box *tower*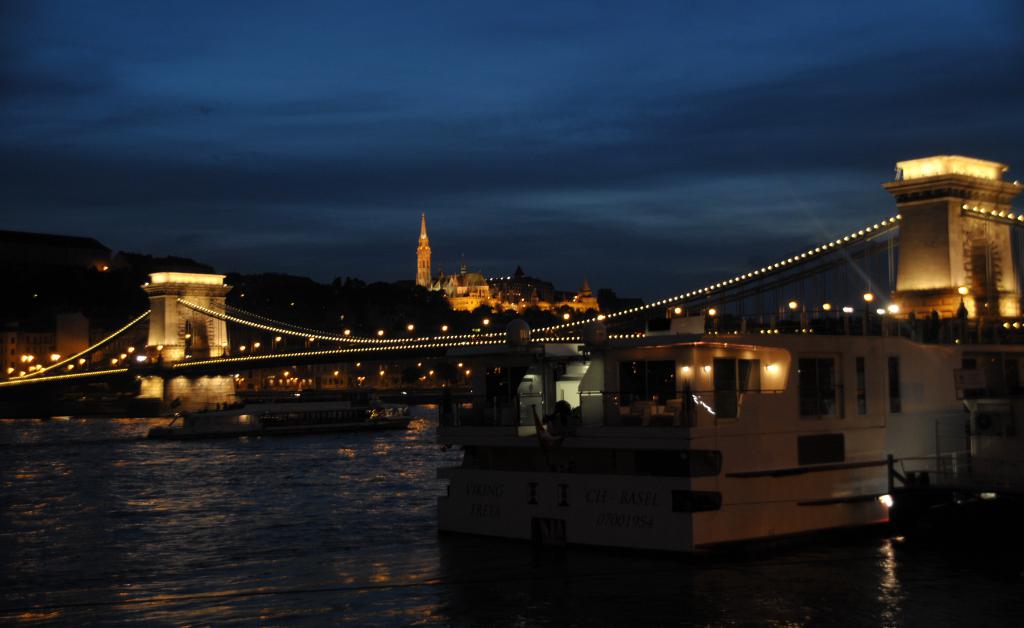
(885,136,1019,323)
